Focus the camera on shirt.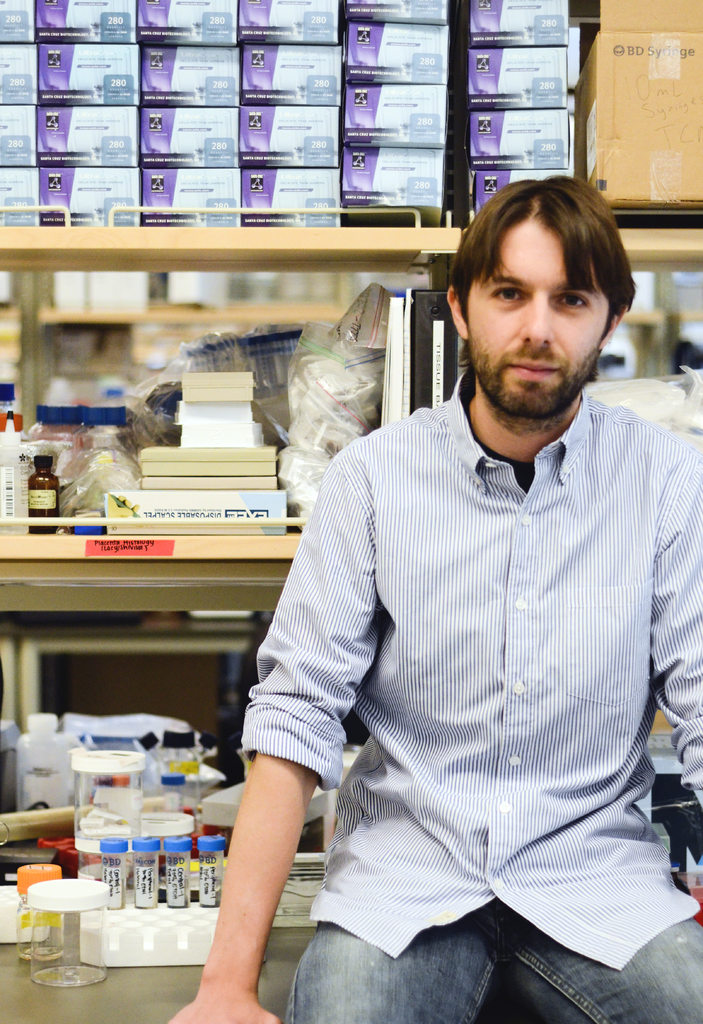
Focus region: {"x1": 235, "y1": 367, "x2": 700, "y2": 975}.
